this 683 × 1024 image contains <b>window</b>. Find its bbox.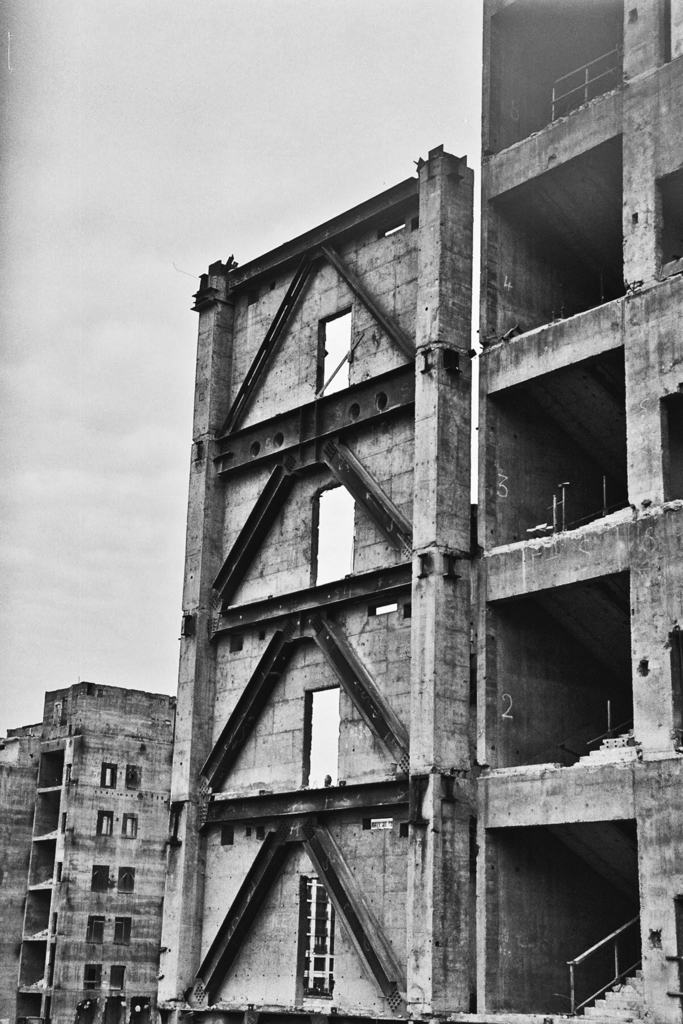
bbox=(114, 968, 126, 986).
